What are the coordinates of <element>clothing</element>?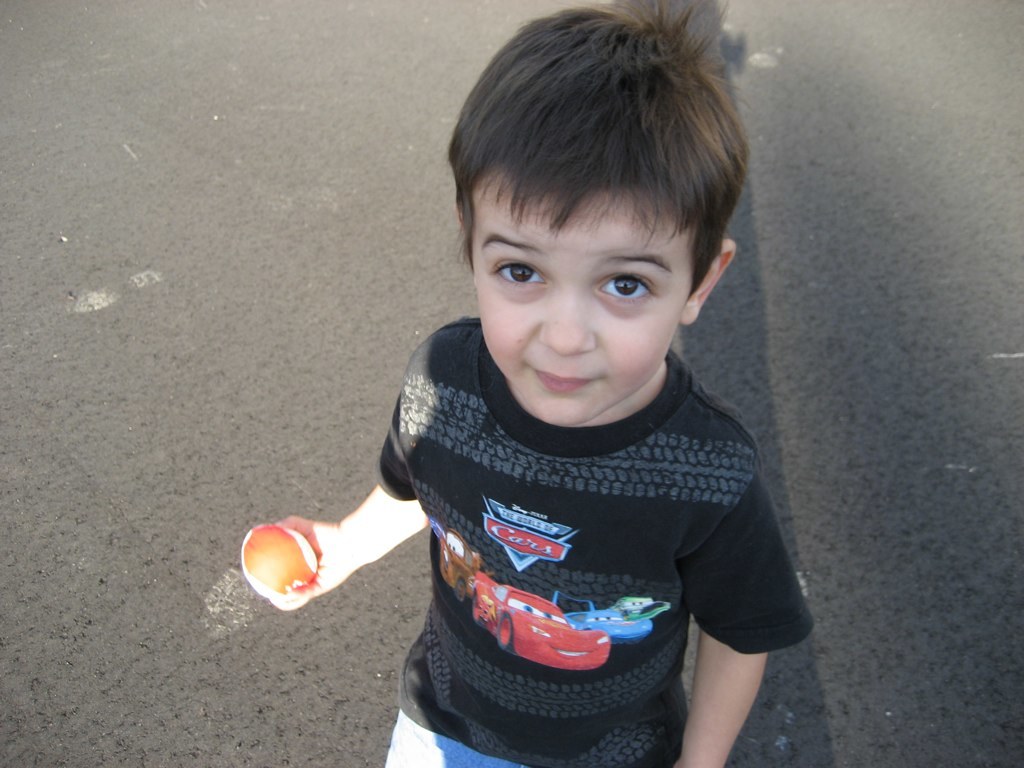
locate(346, 346, 803, 754).
